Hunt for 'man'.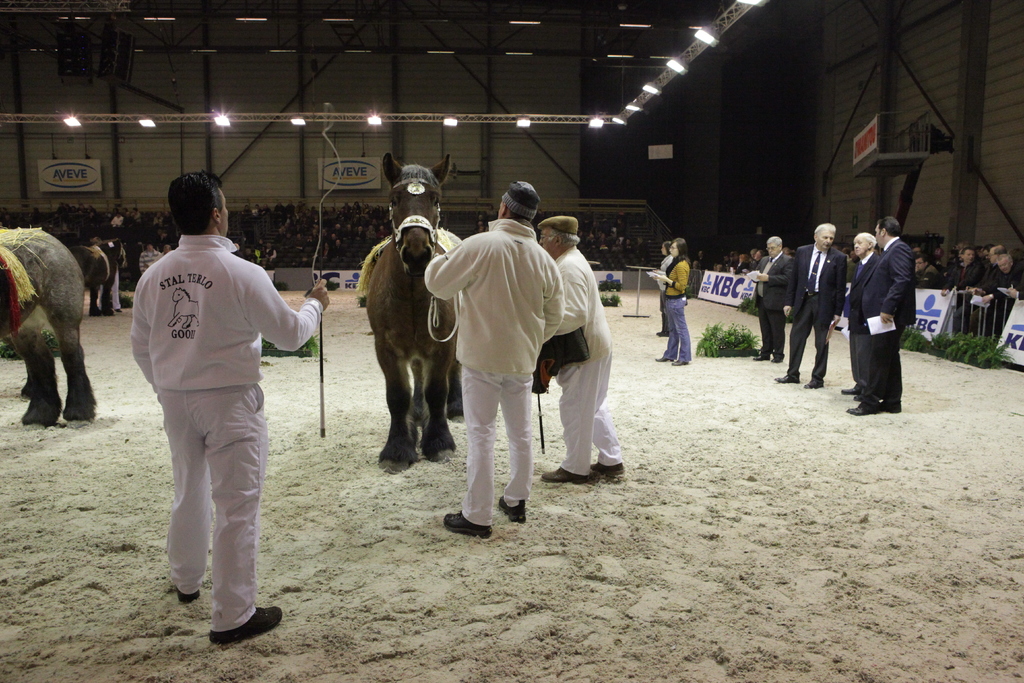
Hunted down at Rect(846, 213, 915, 415).
